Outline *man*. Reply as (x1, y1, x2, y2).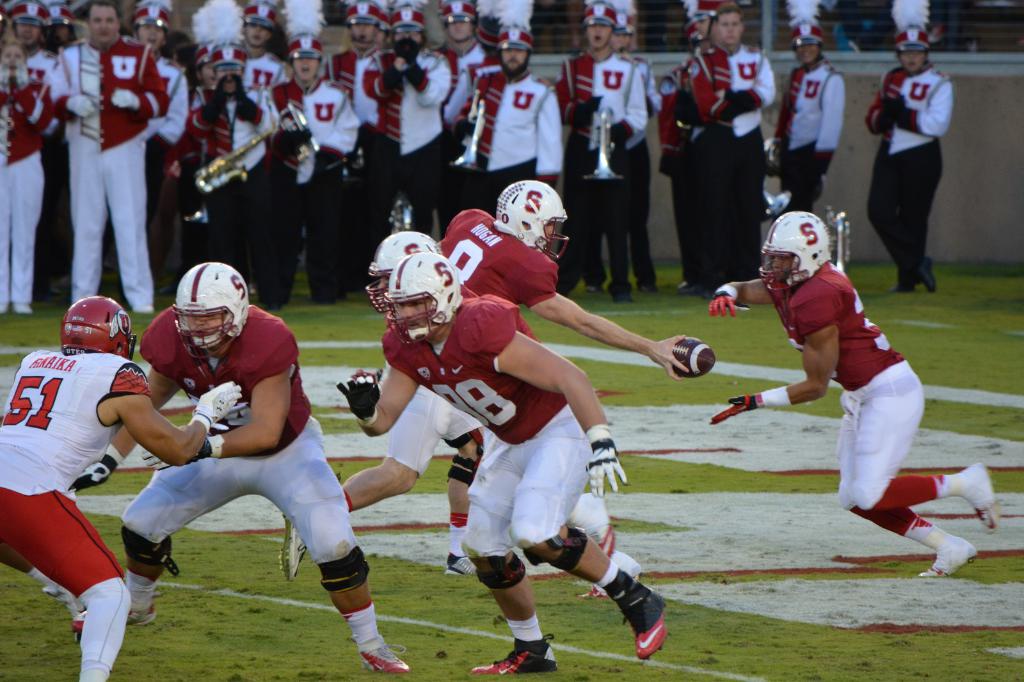
(47, 0, 164, 314).
